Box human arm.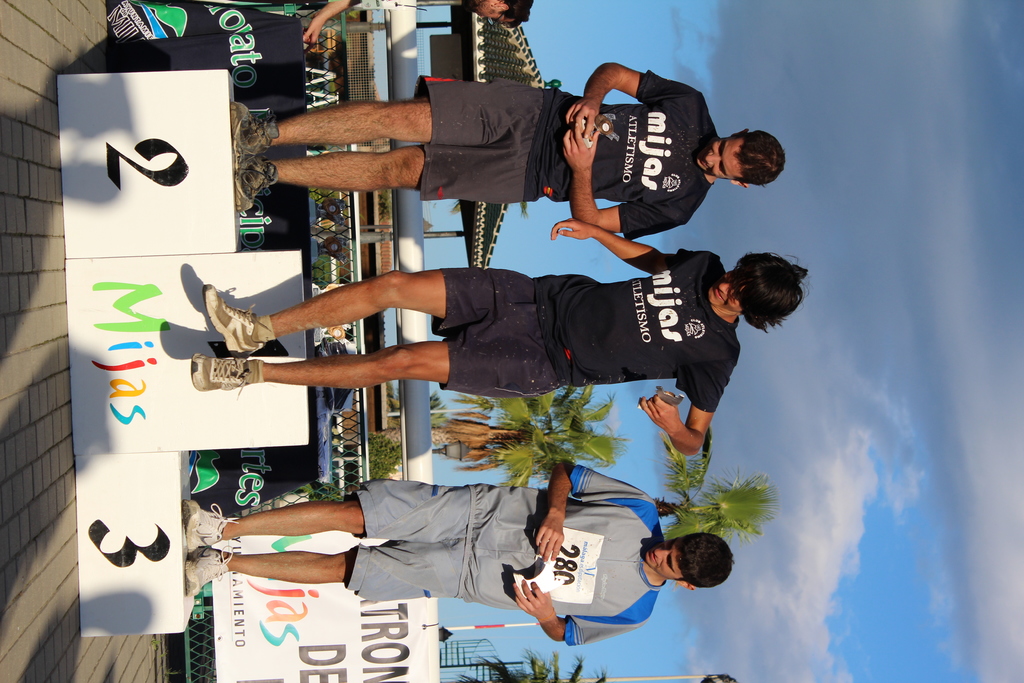
rect(509, 584, 646, 652).
